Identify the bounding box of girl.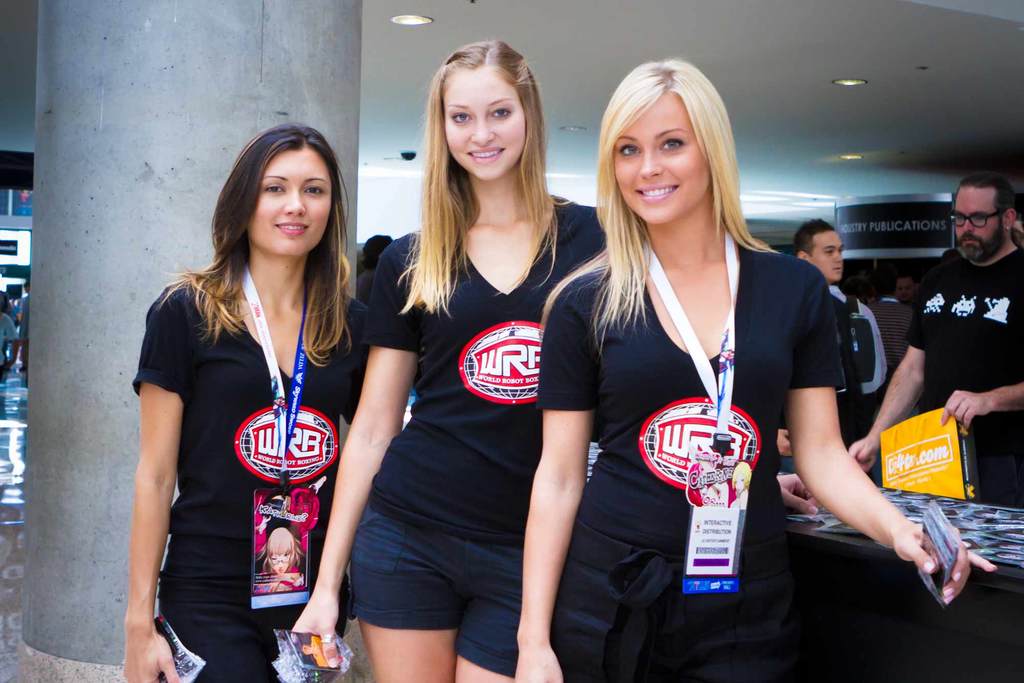
535 55 1009 682.
